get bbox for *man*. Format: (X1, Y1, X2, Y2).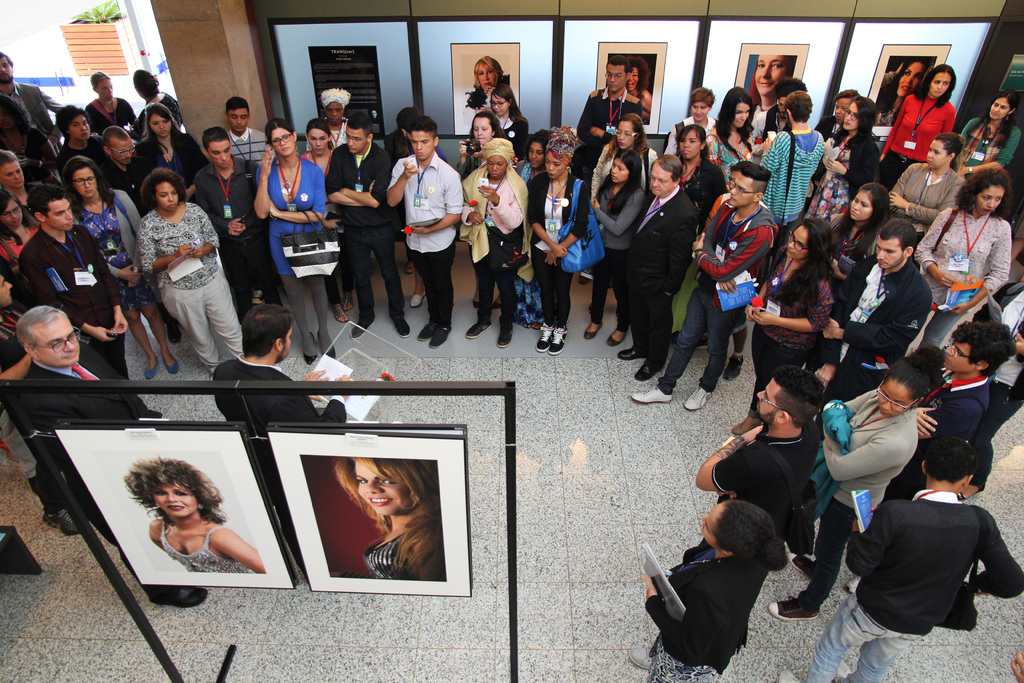
(224, 98, 266, 168).
